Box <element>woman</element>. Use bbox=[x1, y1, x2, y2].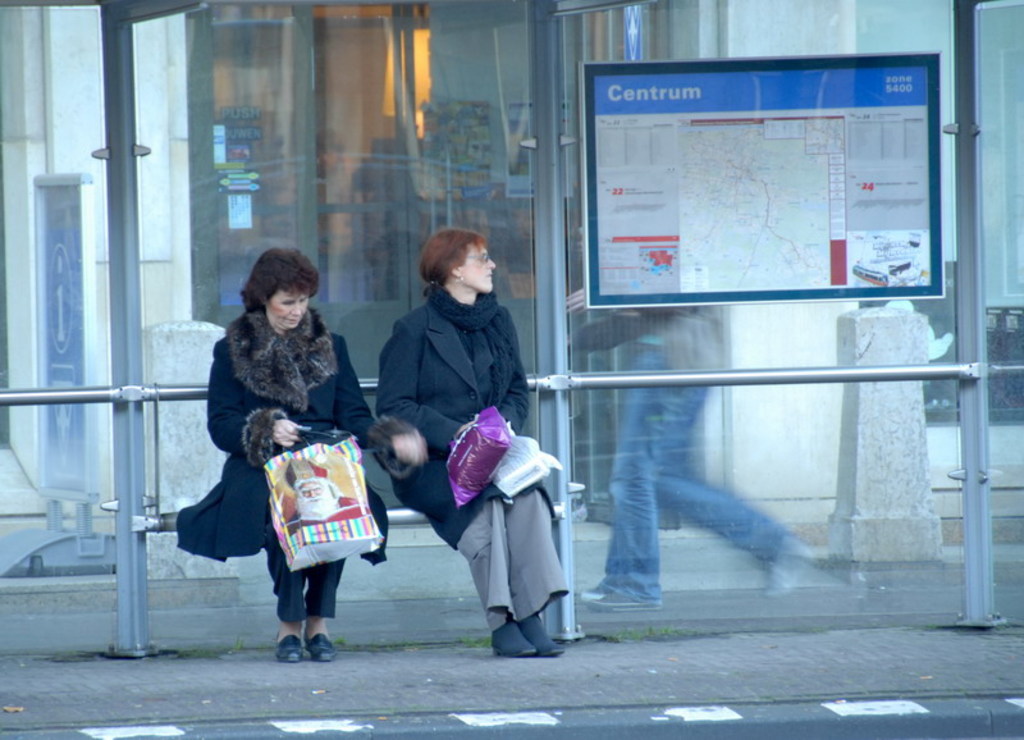
bbox=[374, 230, 577, 659].
